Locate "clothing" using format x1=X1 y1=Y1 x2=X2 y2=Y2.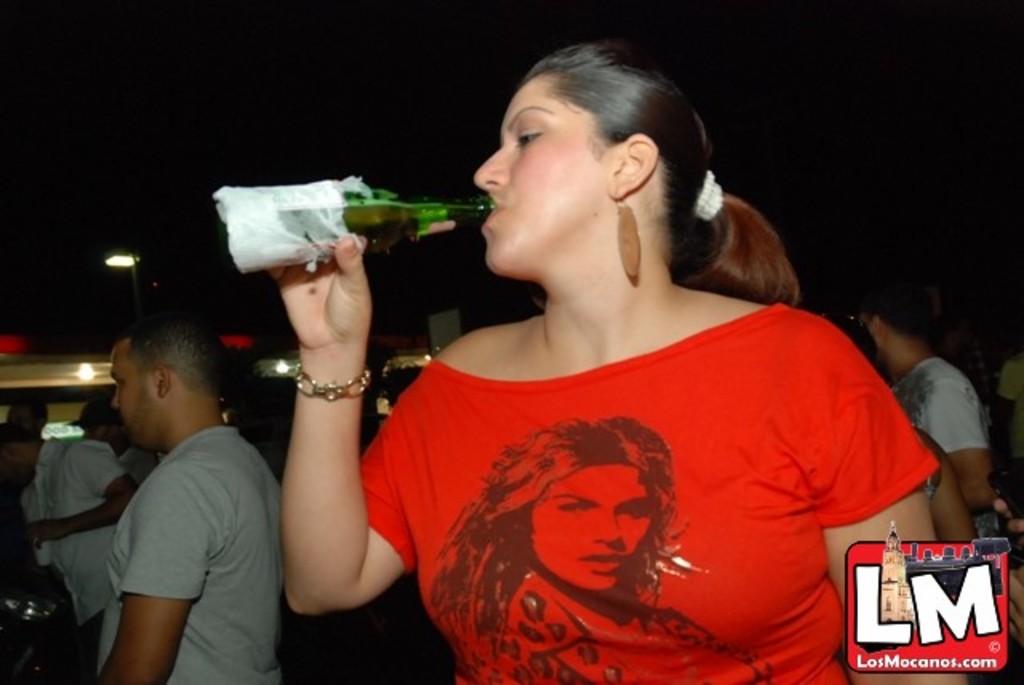
x1=11 y1=445 x2=128 y2=637.
